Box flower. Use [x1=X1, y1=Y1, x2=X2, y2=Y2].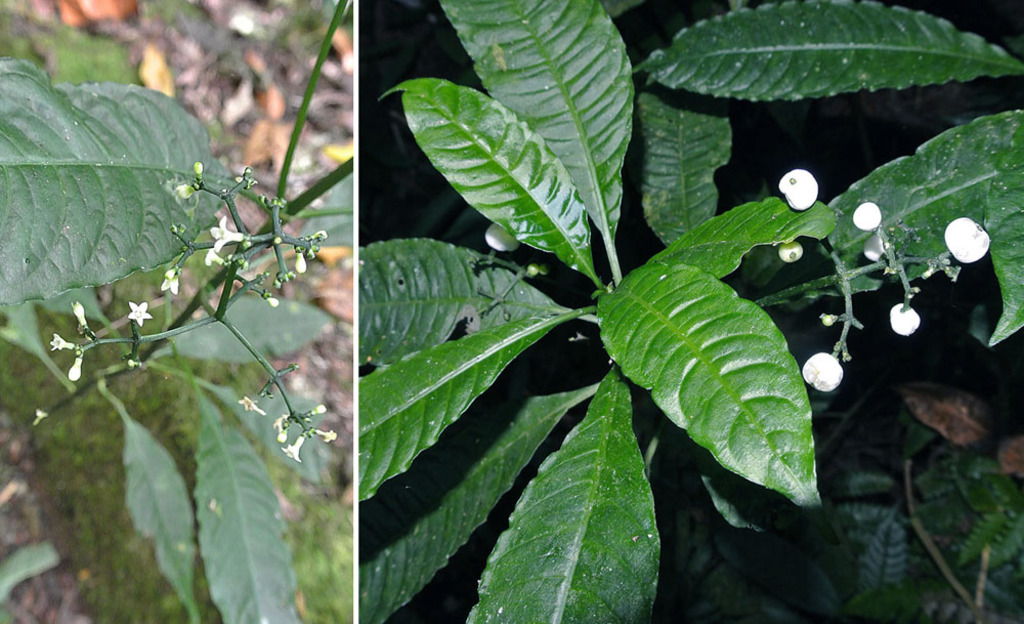
[x1=270, y1=415, x2=290, y2=440].
